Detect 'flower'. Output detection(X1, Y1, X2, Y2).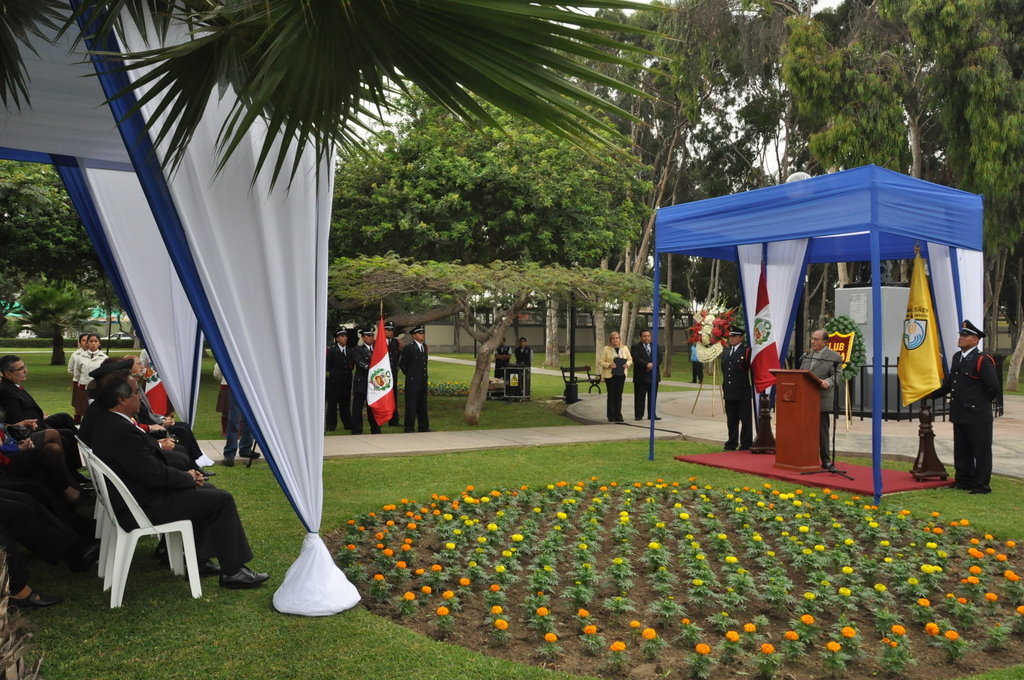
detection(406, 521, 417, 533).
